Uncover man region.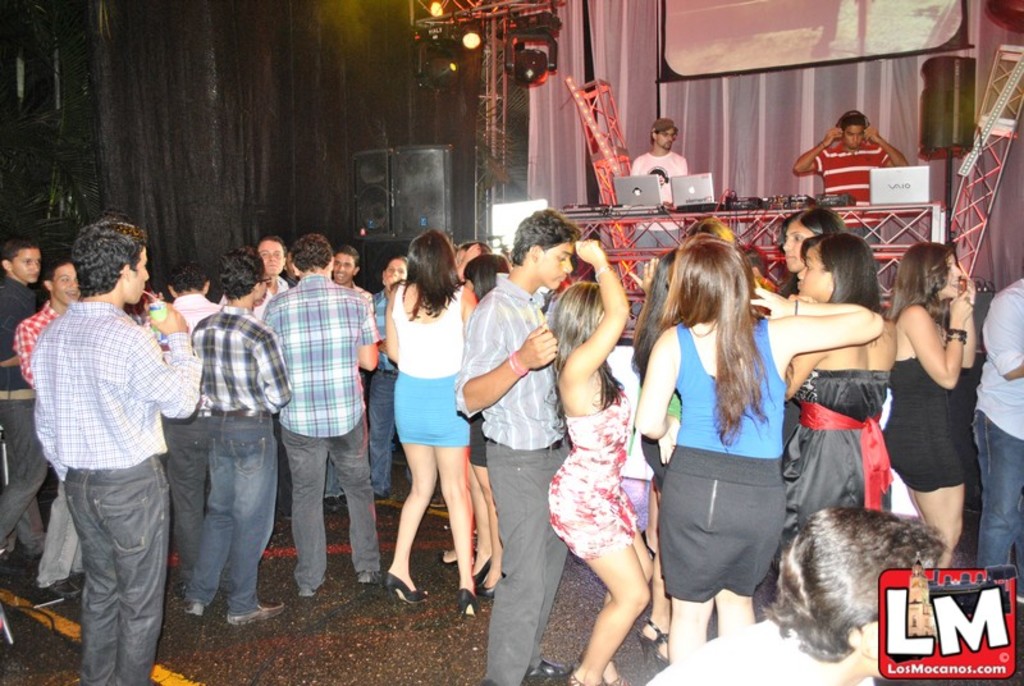
Uncovered: {"x1": 24, "y1": 214, "x2": 192, "y2": 681}.
